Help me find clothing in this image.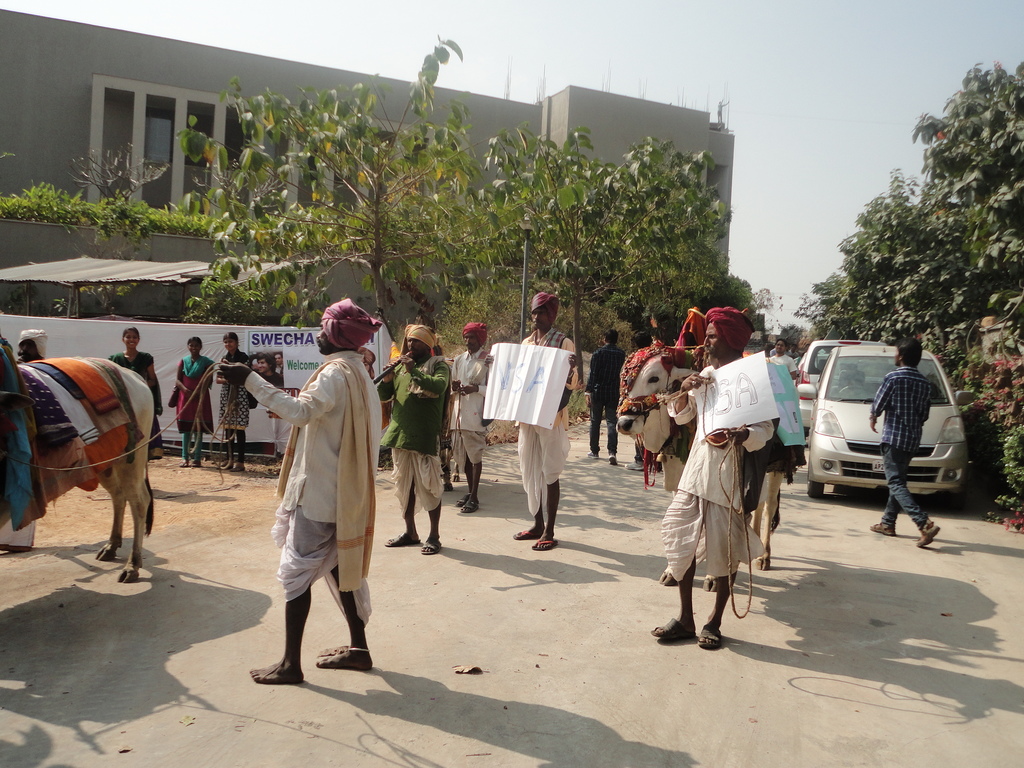
Found it: <bbox>253, 328, 378, 660</bbox>.
